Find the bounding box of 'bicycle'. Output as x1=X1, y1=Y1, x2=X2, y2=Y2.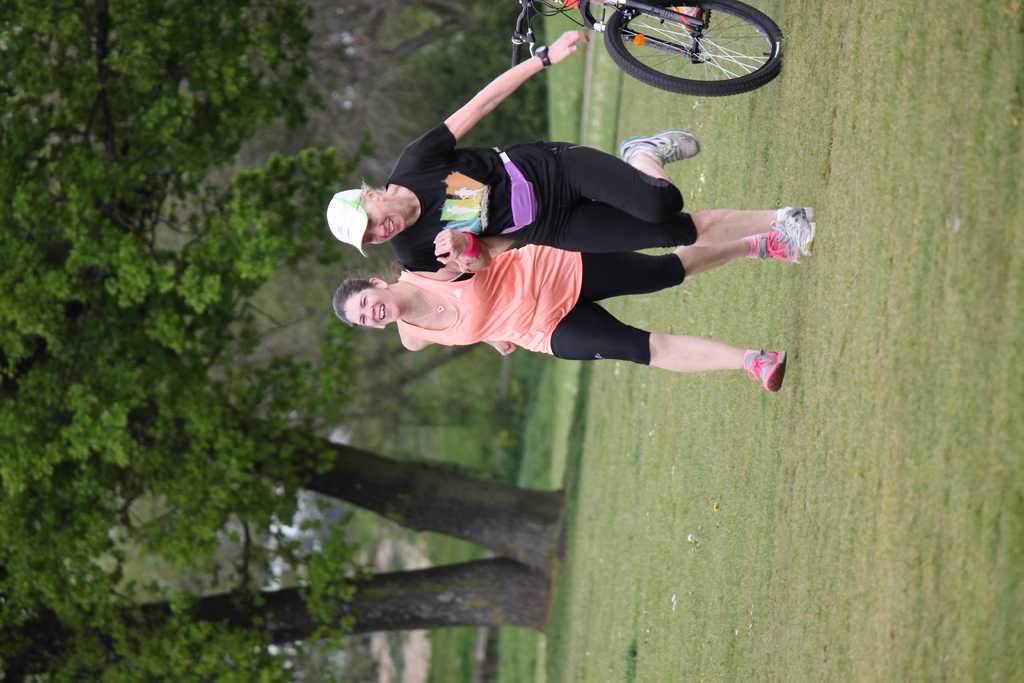
x1=543, y1=0, x2=807, y2=111.
